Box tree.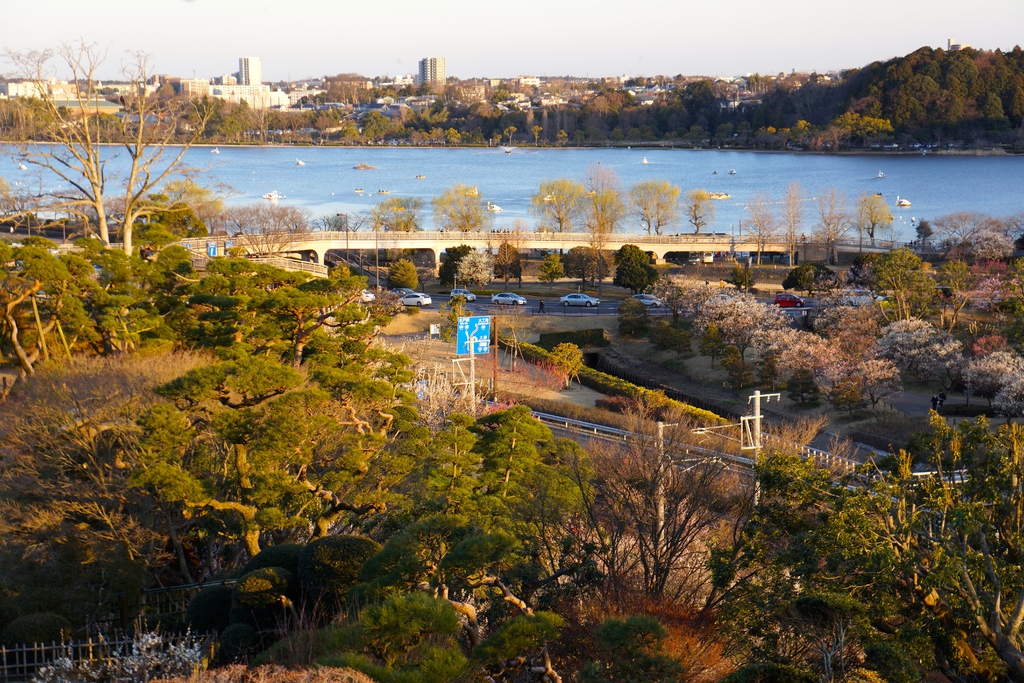
(x1=454, y1=247, x2=491, y2=288).
